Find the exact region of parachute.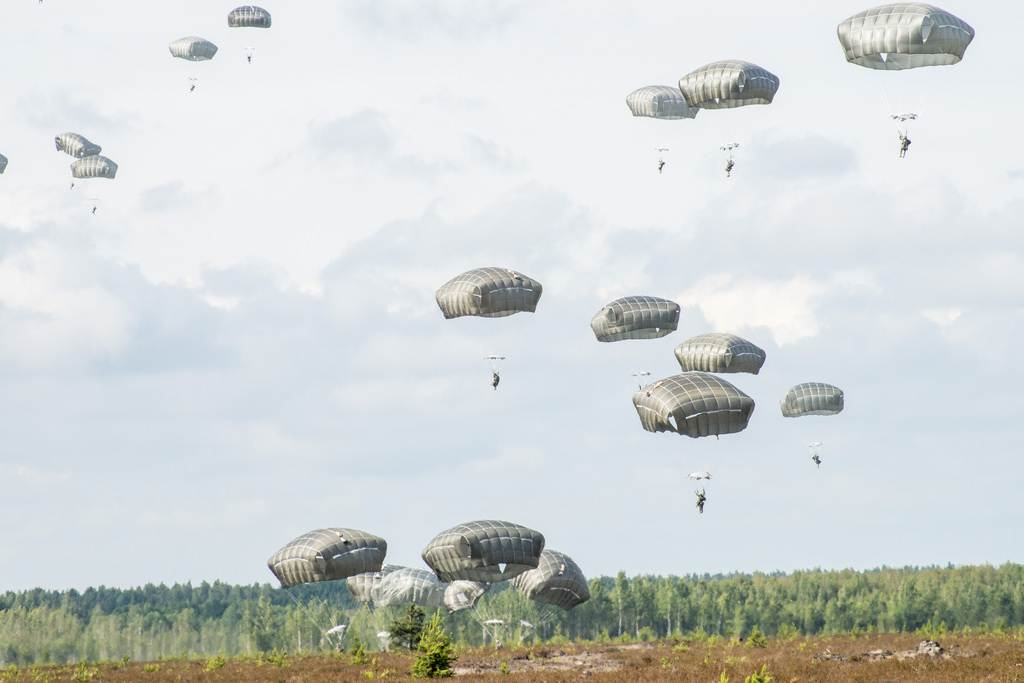
Exact region: l=53, t=131, r=103, b=184.
